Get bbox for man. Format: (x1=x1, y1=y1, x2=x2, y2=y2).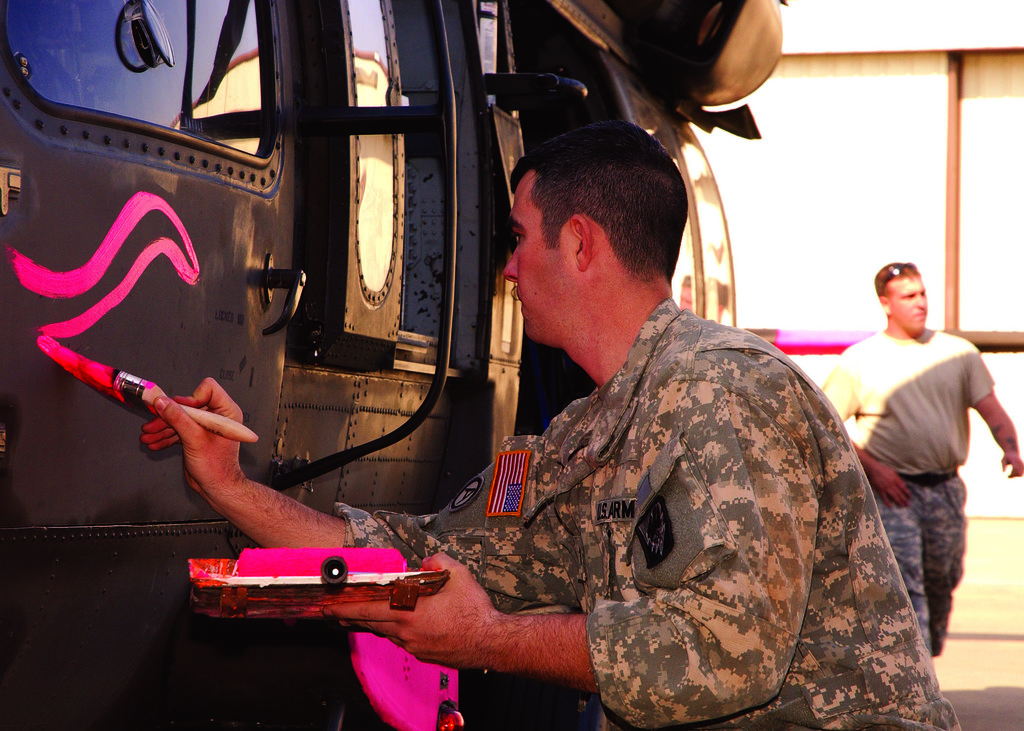
(x1=813, y1=257, x2=1023, y2=659).
